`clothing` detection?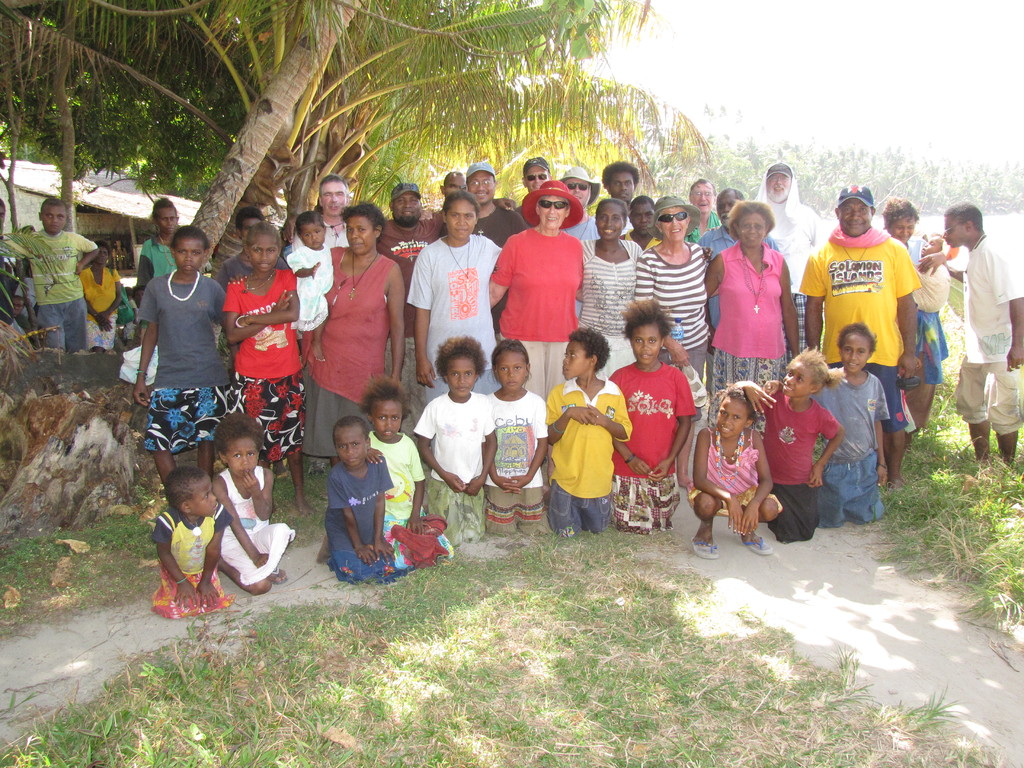
crop(692, 429, 758, 520)
